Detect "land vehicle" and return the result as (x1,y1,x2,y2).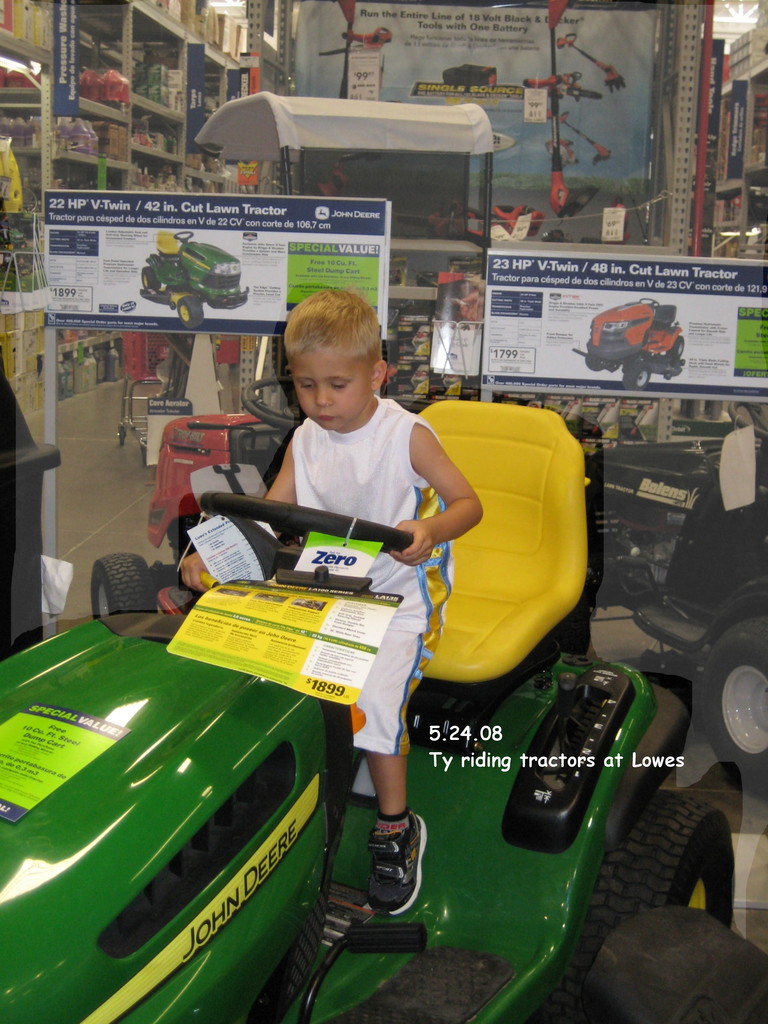
(588,399,767,790).
